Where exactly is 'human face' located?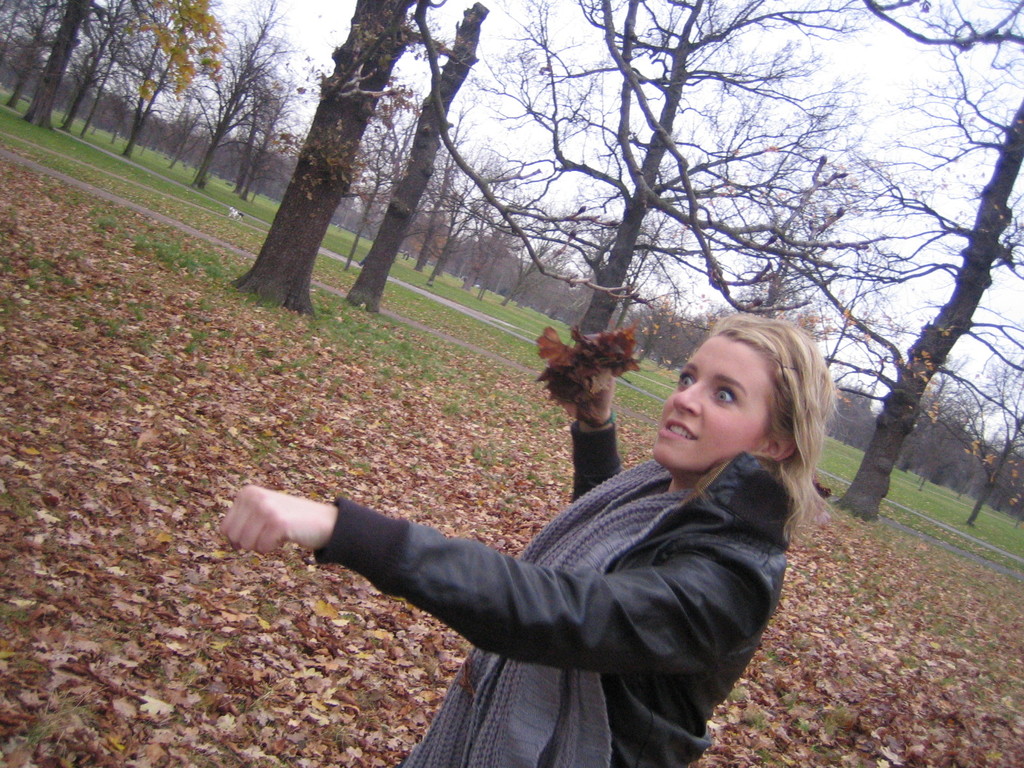
Its bounding box is <region>655, 330, 774, 474</region>.
